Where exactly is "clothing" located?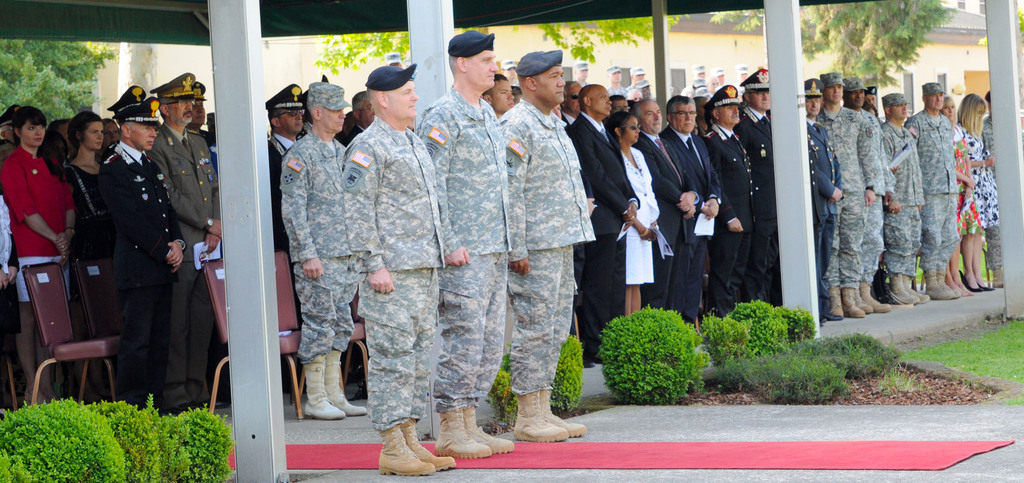
Its bounding box is (191, 130, 216, 149).
